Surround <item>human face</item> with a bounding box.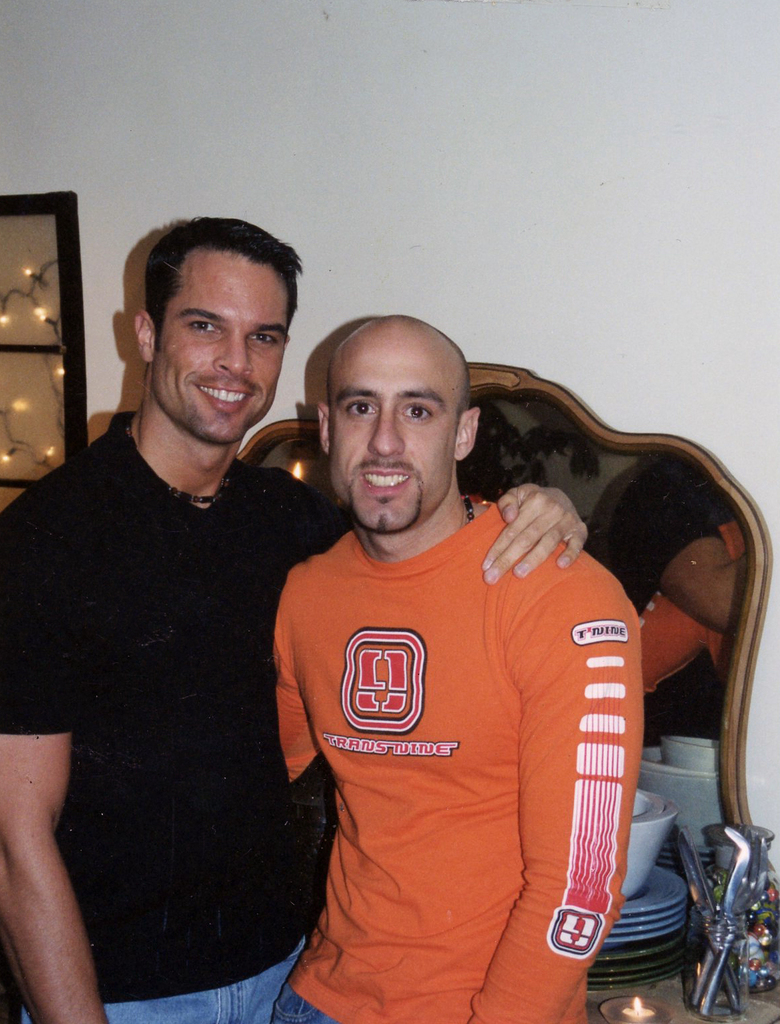
[x1=329, y1=348, x2=457, y2=528].
